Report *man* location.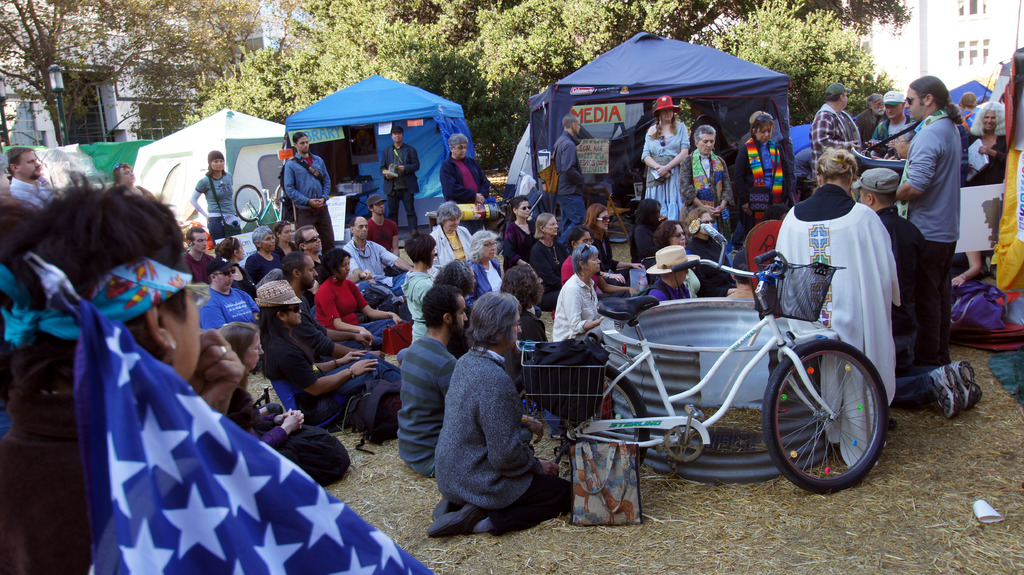
Report: box=[808, 83, 863, 185].
